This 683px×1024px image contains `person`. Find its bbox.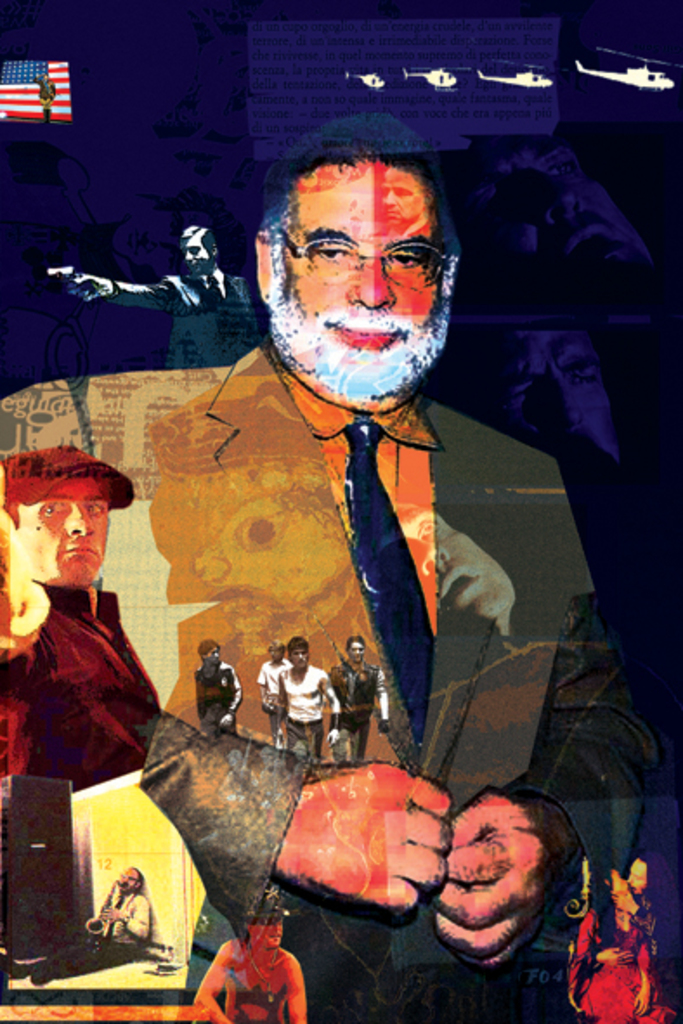
bbox=(478, 319, 628, 478).
